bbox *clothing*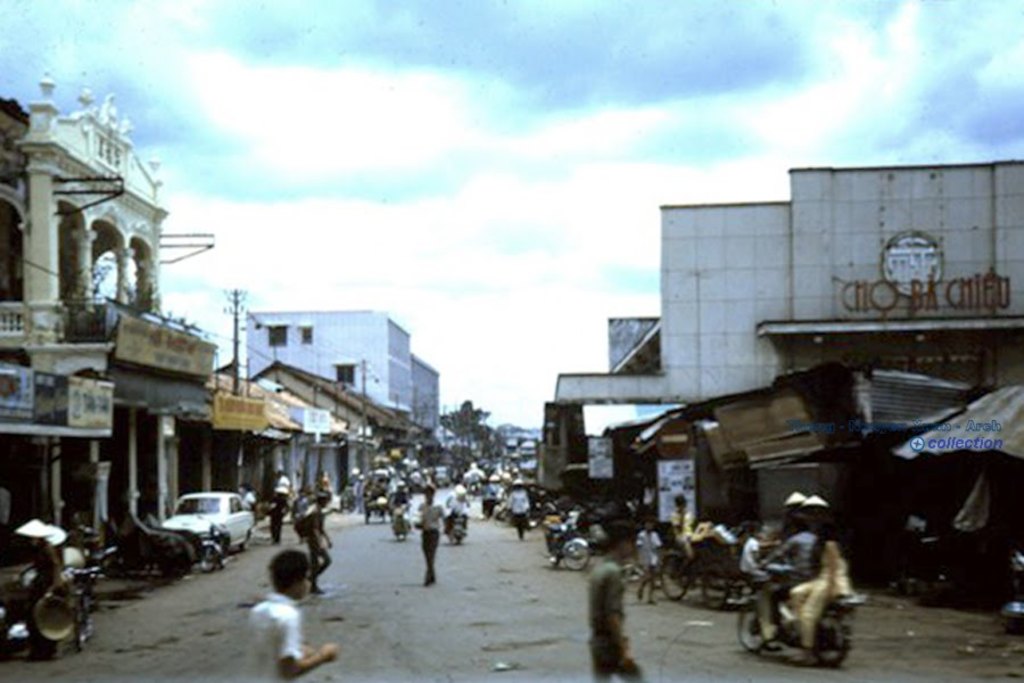
Rect(733, 542, 763, 584)
